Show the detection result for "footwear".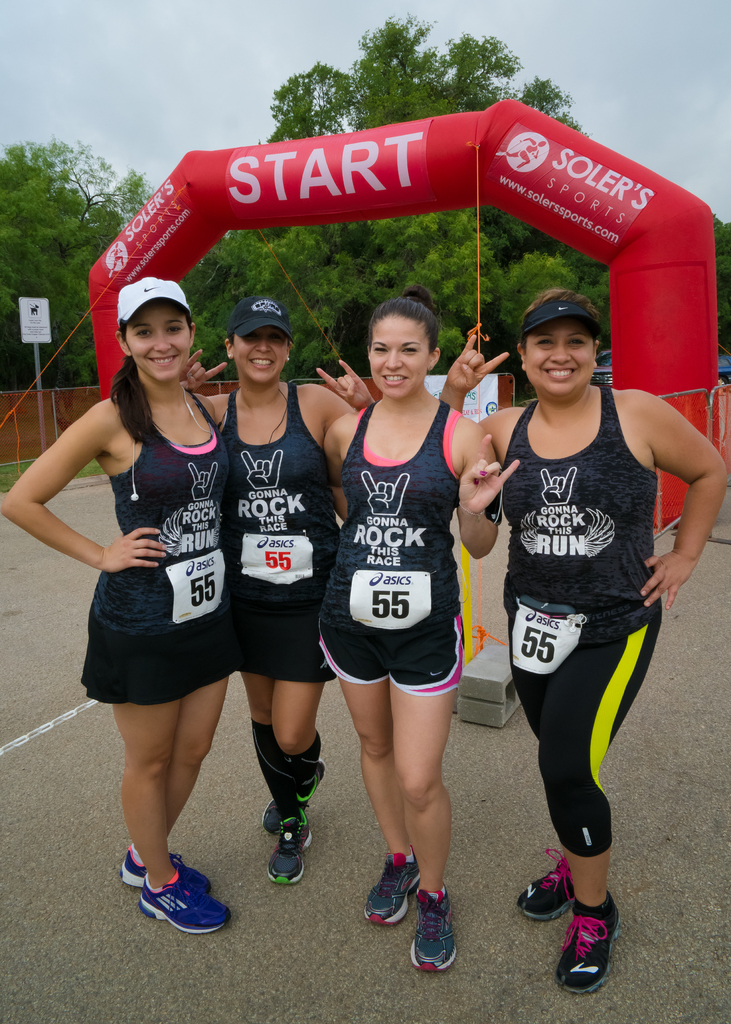
[362, 852, 421, 931].
